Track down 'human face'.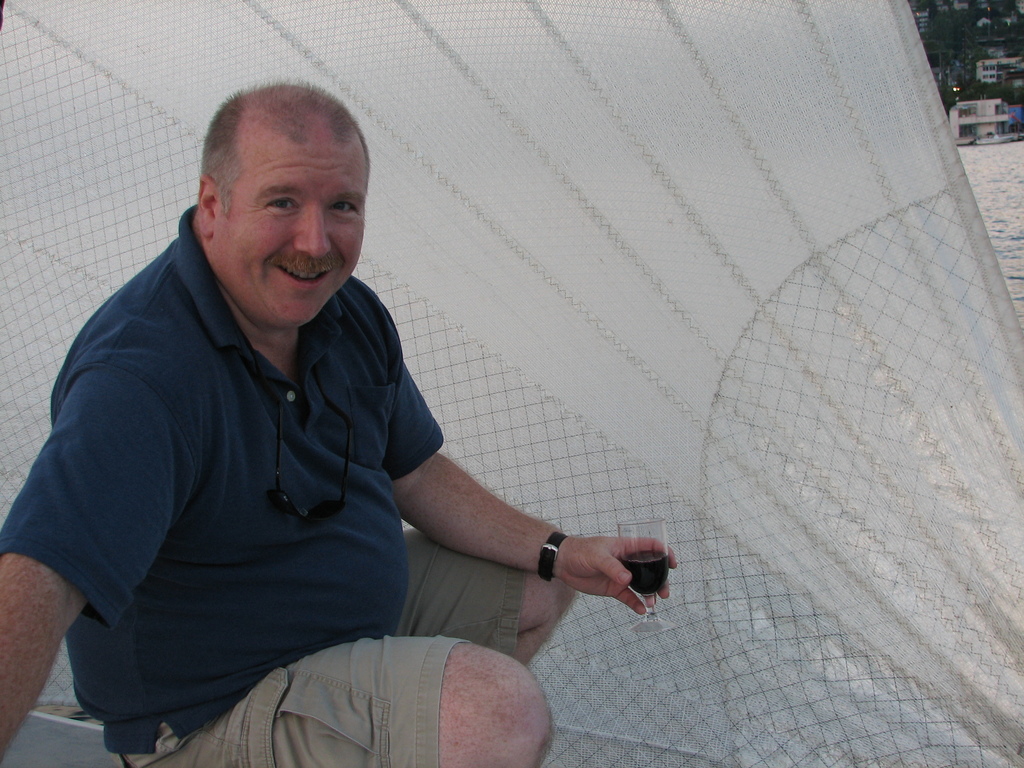
Tracked to region(216, 129, 370, 328).
